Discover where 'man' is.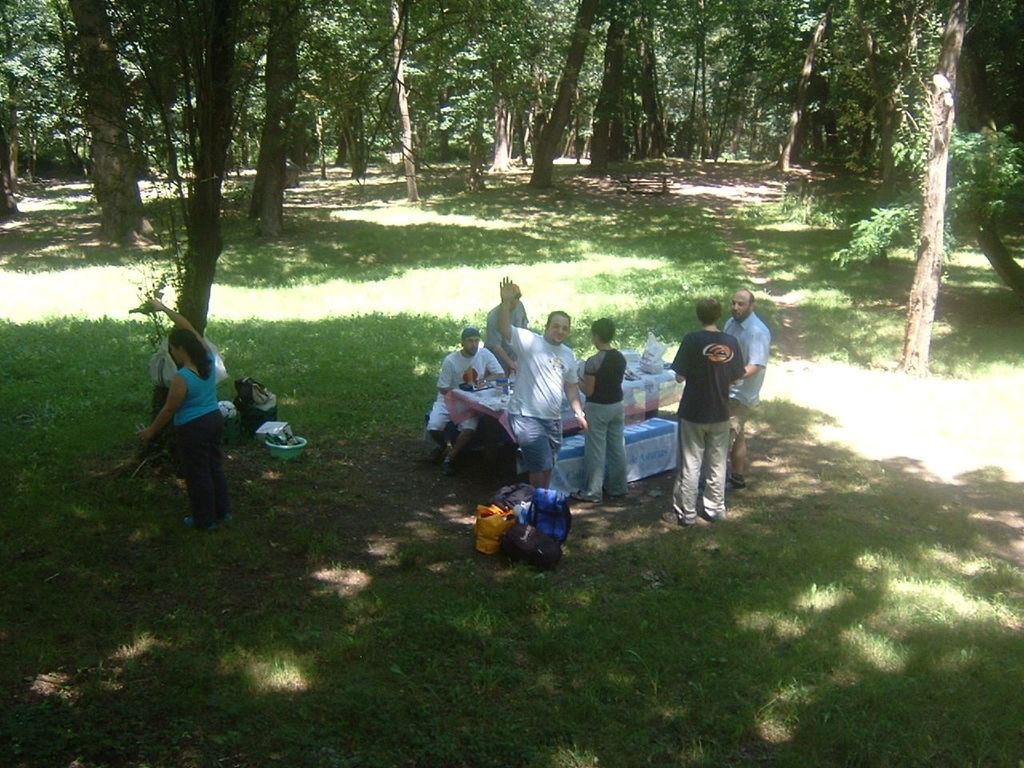
Discovered at [left=726, top=275, right=766, bottom=480].
